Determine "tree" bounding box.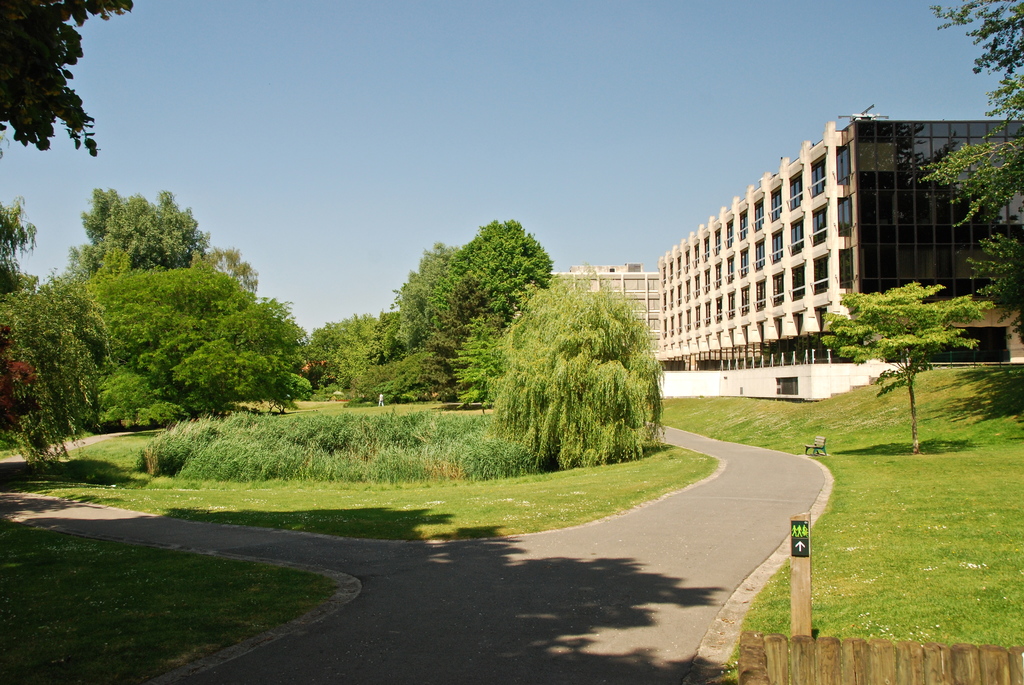
Determined: [left=381, top=311, right=405, bottom=361].
